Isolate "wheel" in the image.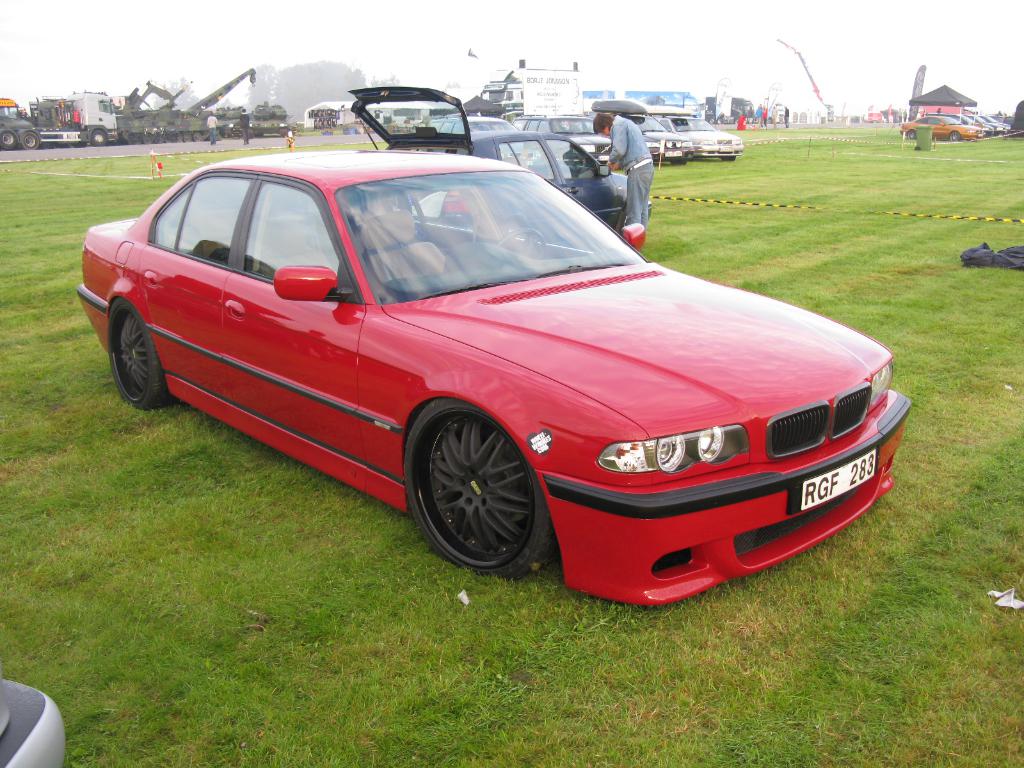
Isolated region: select_region(177, 135, 182, 143).
